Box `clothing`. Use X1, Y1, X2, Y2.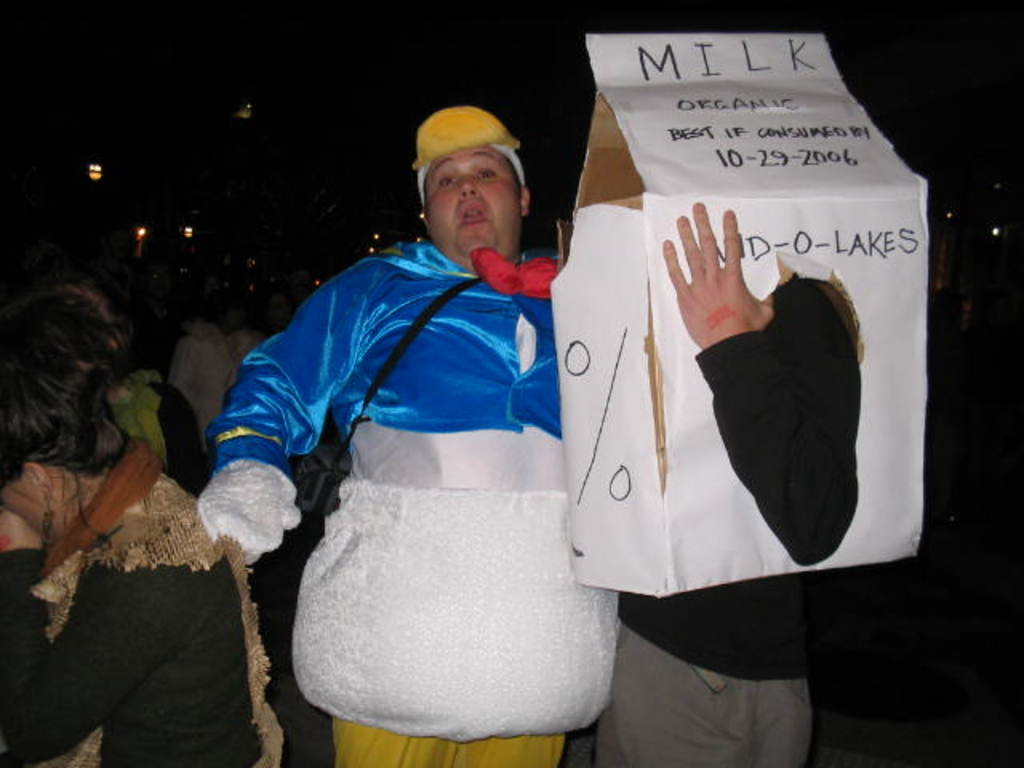
592, 277, 858, 766.
